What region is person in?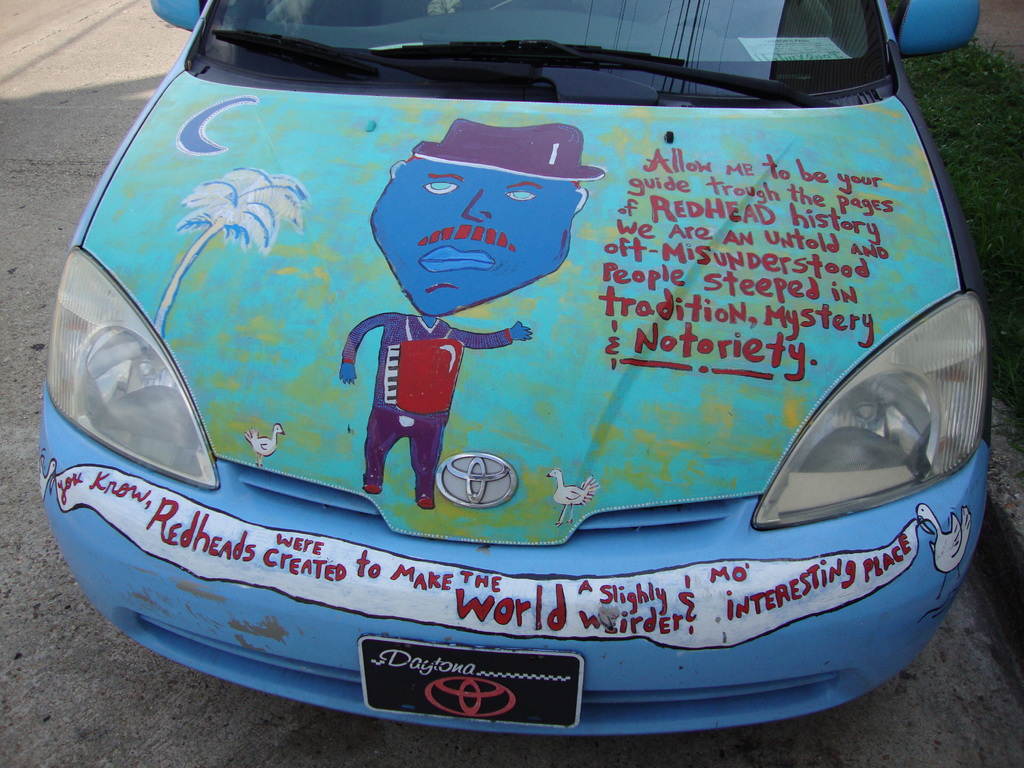
335,156,591,509.
